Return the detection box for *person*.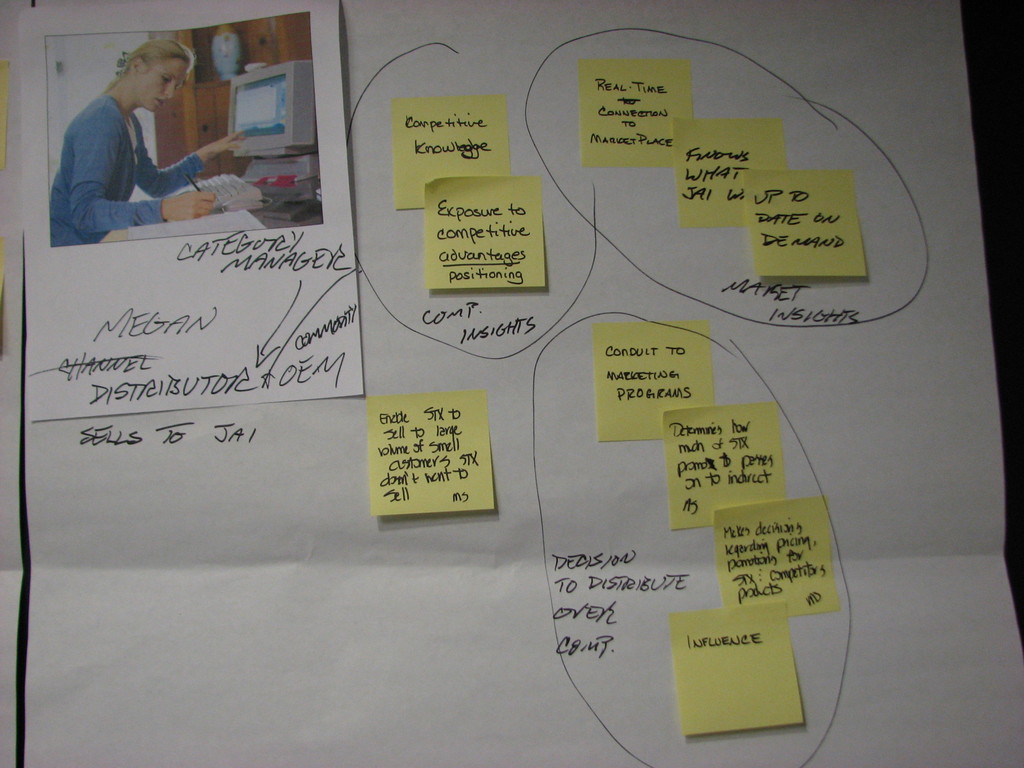
<bbox>58, 25, 223, 243</bbox>.
